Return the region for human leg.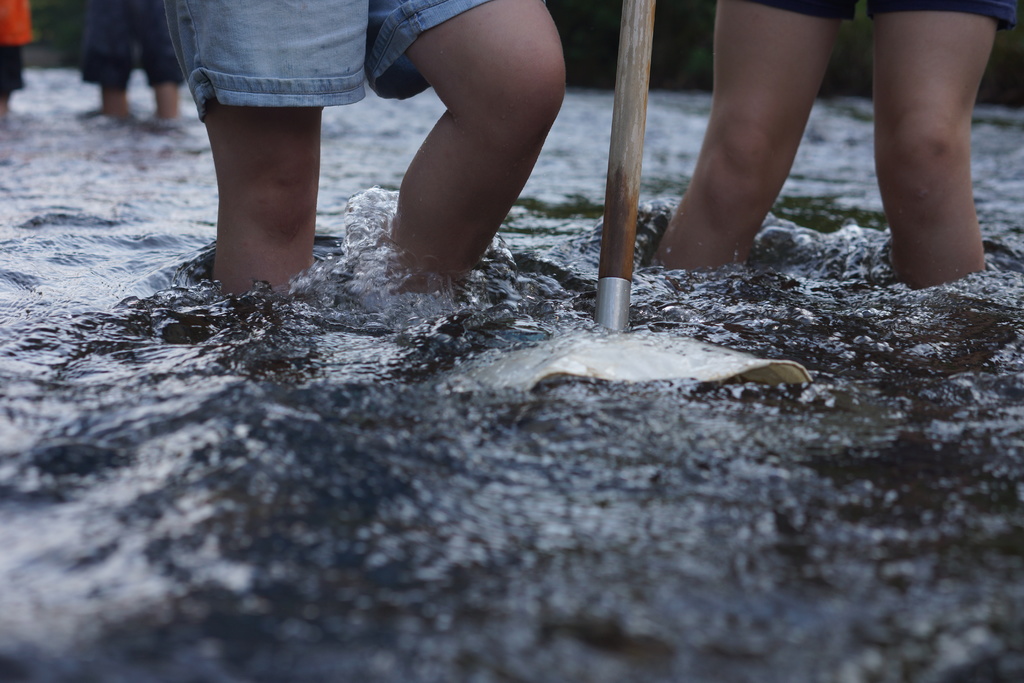
[96,83,132,114].
